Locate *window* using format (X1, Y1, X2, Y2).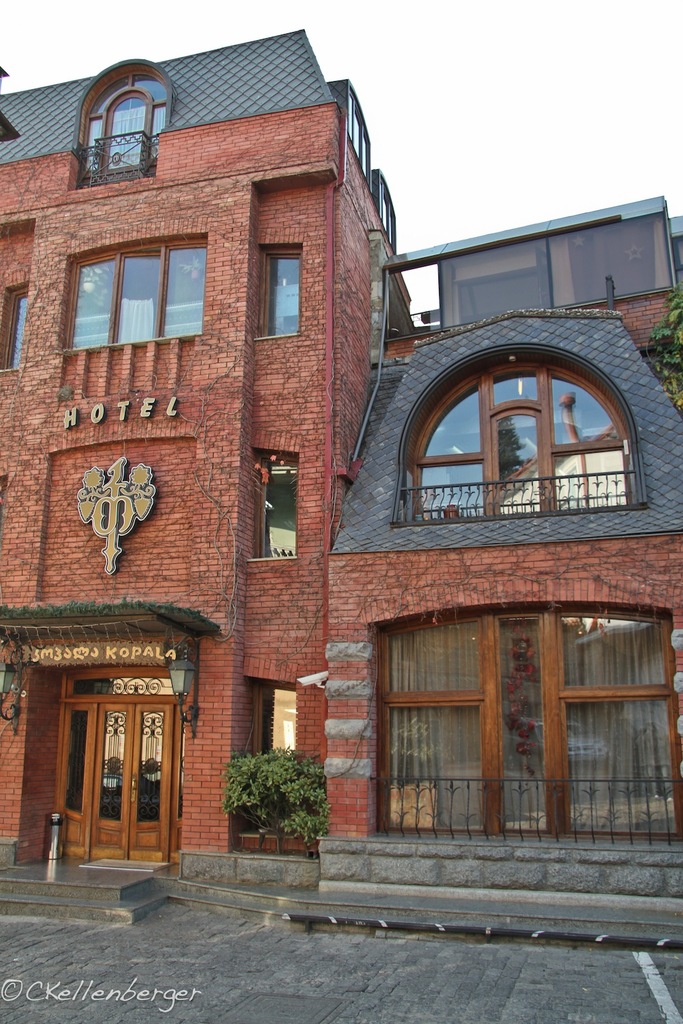
(262, 246, 309, 336).
